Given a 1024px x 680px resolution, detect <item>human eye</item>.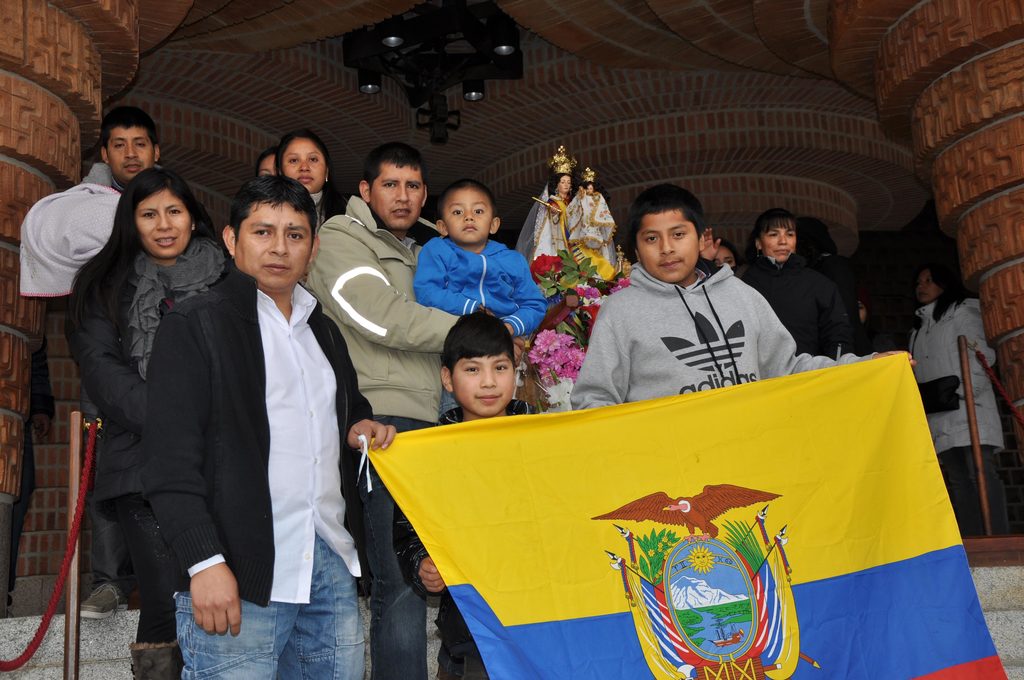
x1=307, y1=156, x2=319, y2=164.
